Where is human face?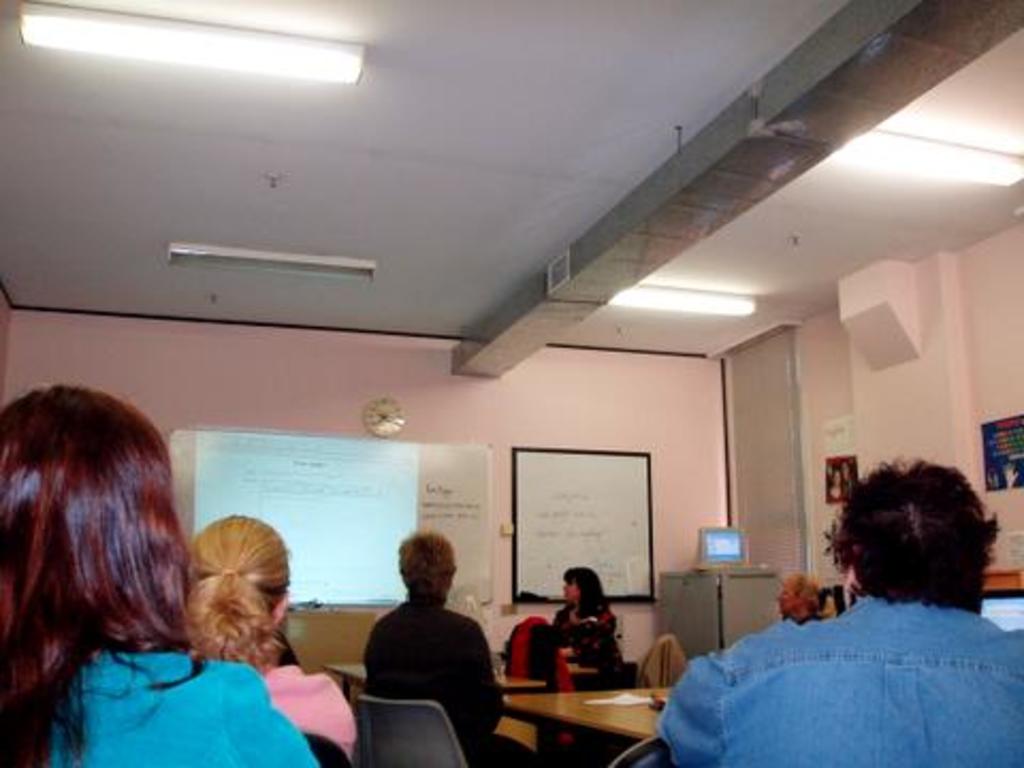
crop(559, 576, 580, 597).
